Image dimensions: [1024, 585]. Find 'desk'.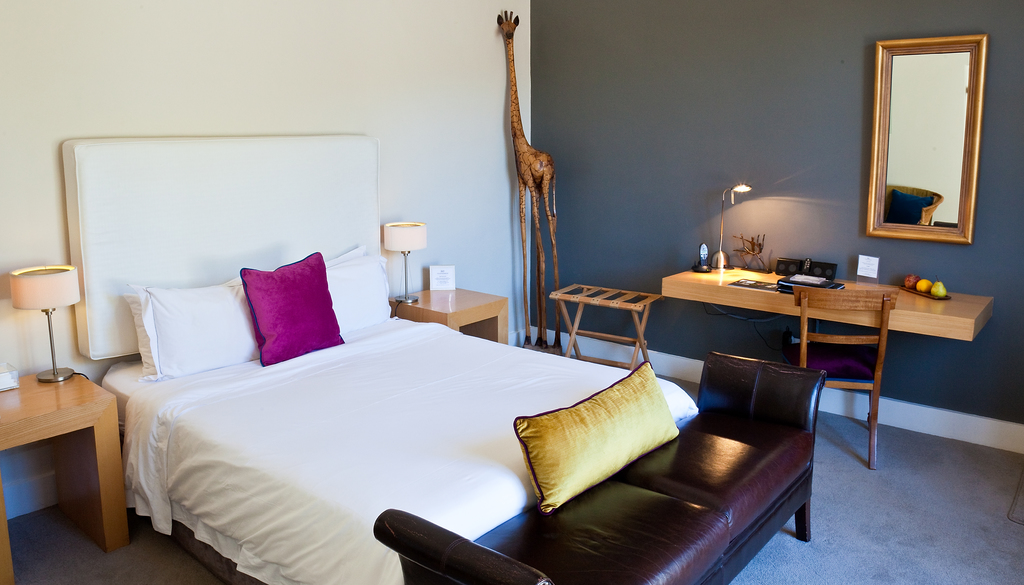
[left=652, top=275, right=951, bottom=420].
